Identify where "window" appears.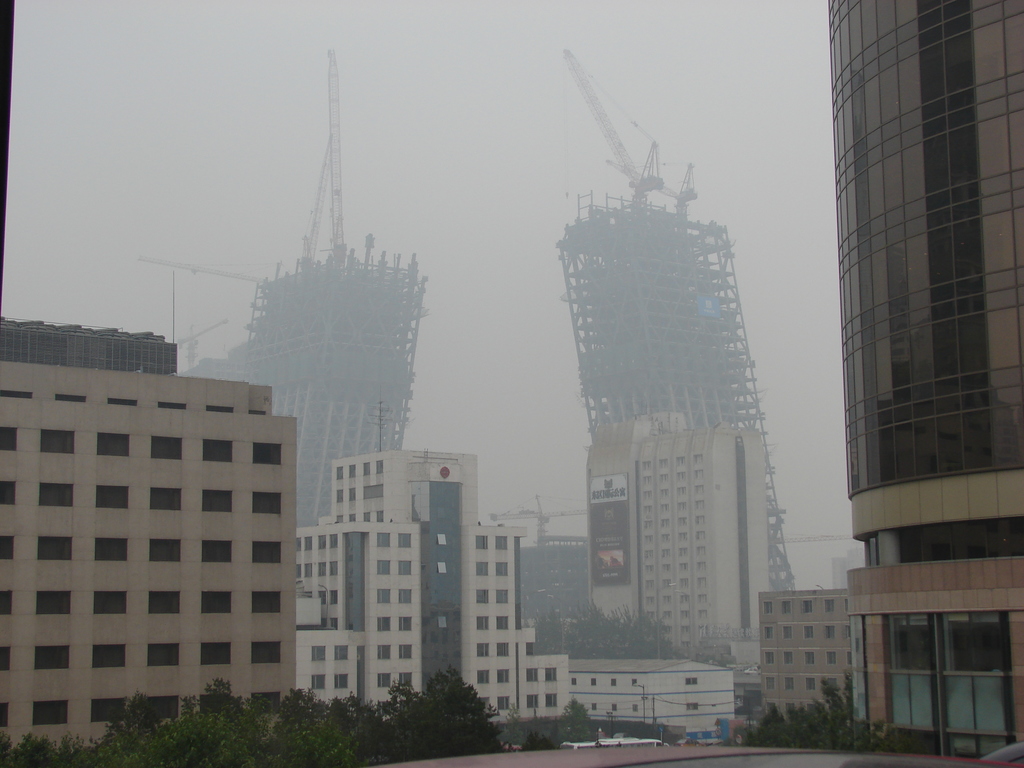
Appears at BBox(37, 537, 74, 564).
